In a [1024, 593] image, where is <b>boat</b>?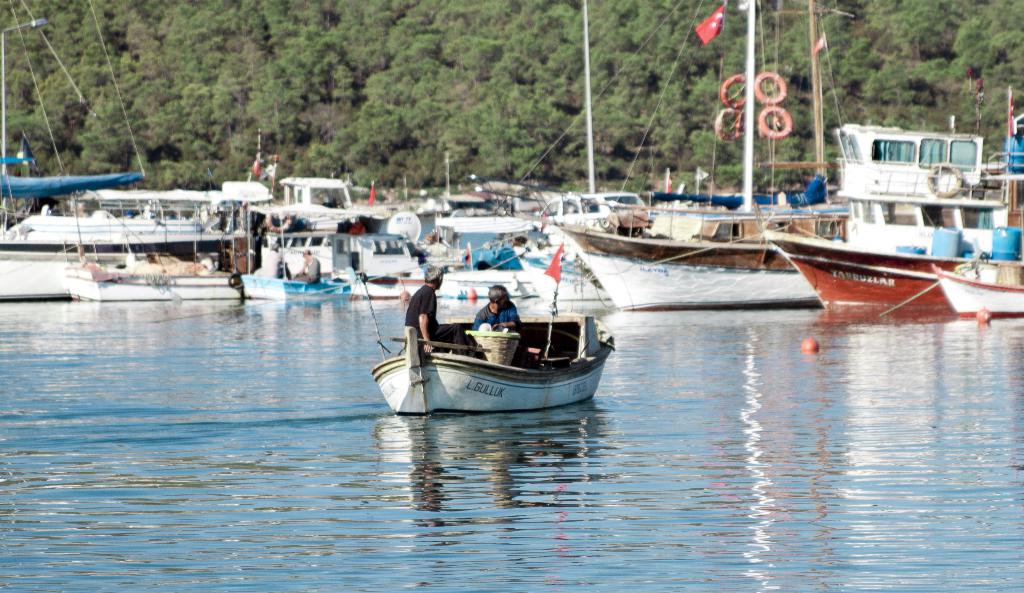
region(436, 235, 532, 293).
